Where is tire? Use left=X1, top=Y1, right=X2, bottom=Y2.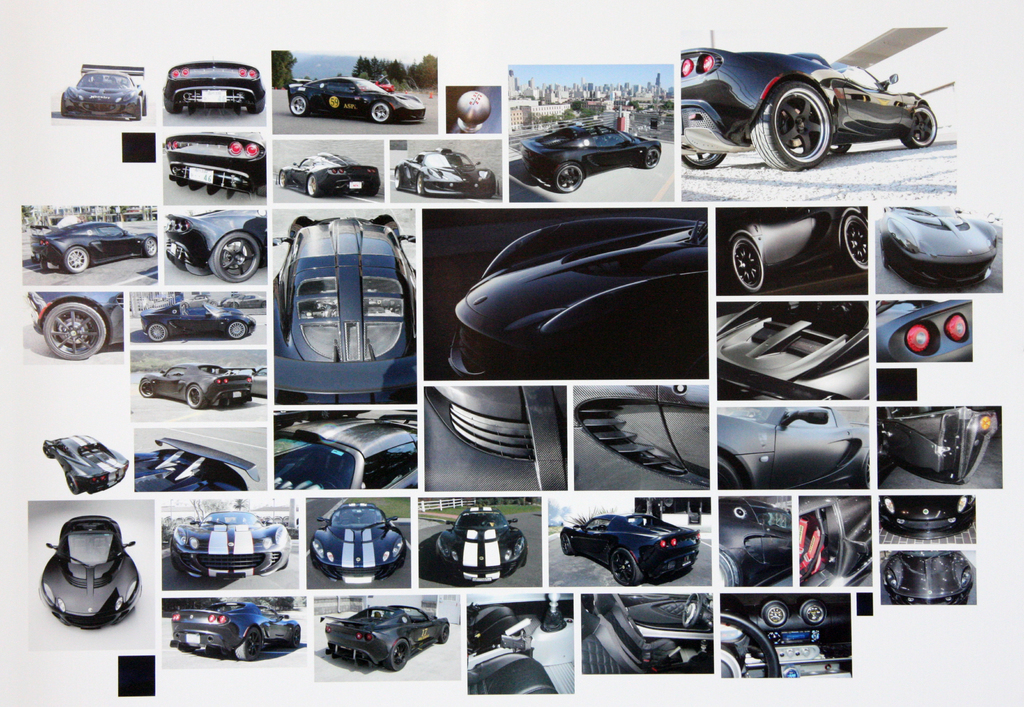
left=60, top=246, right=90, bottom=276.
